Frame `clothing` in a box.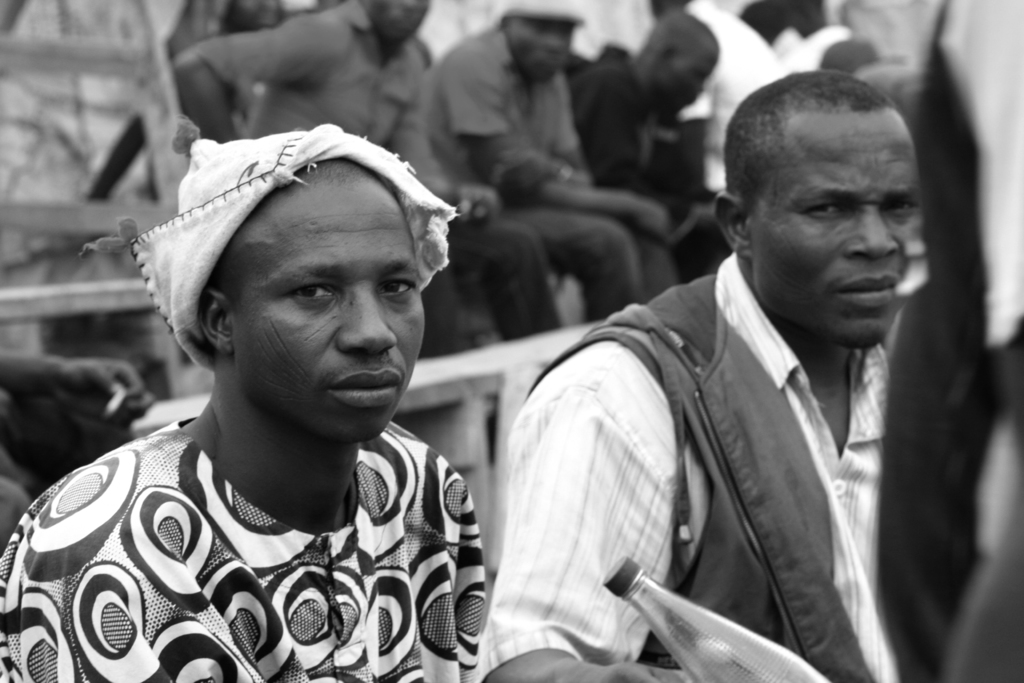
[x1=476, y1=248, x2=888, y2=682].
